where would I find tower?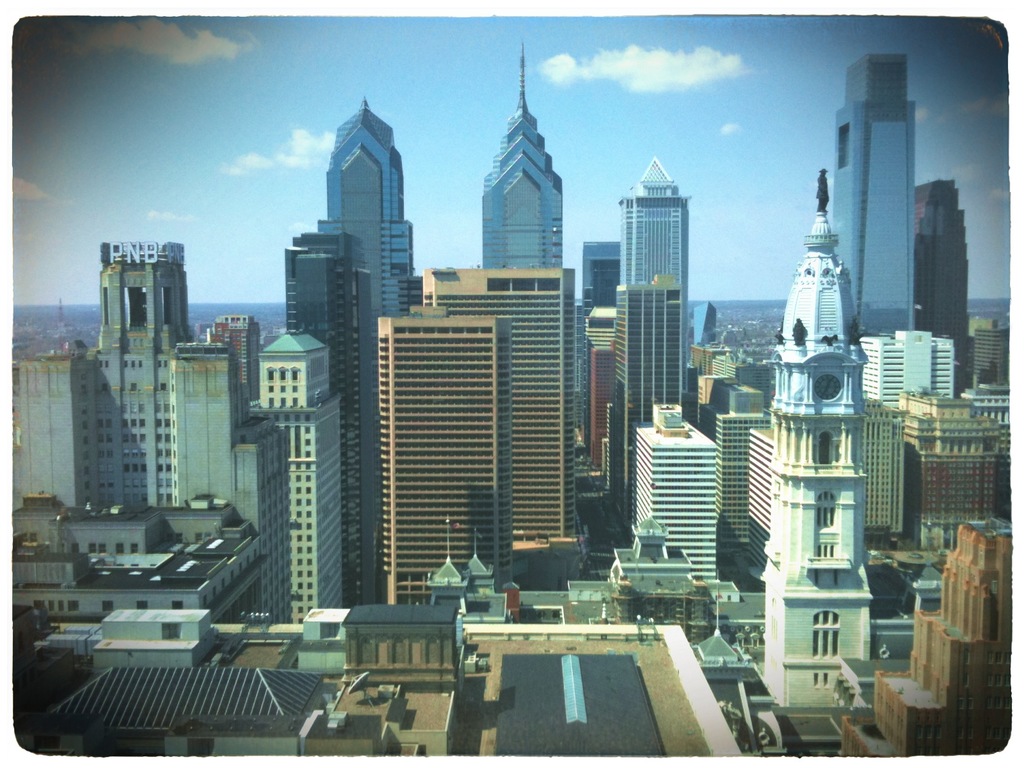
At bbox(611, 151, 690, 527).
